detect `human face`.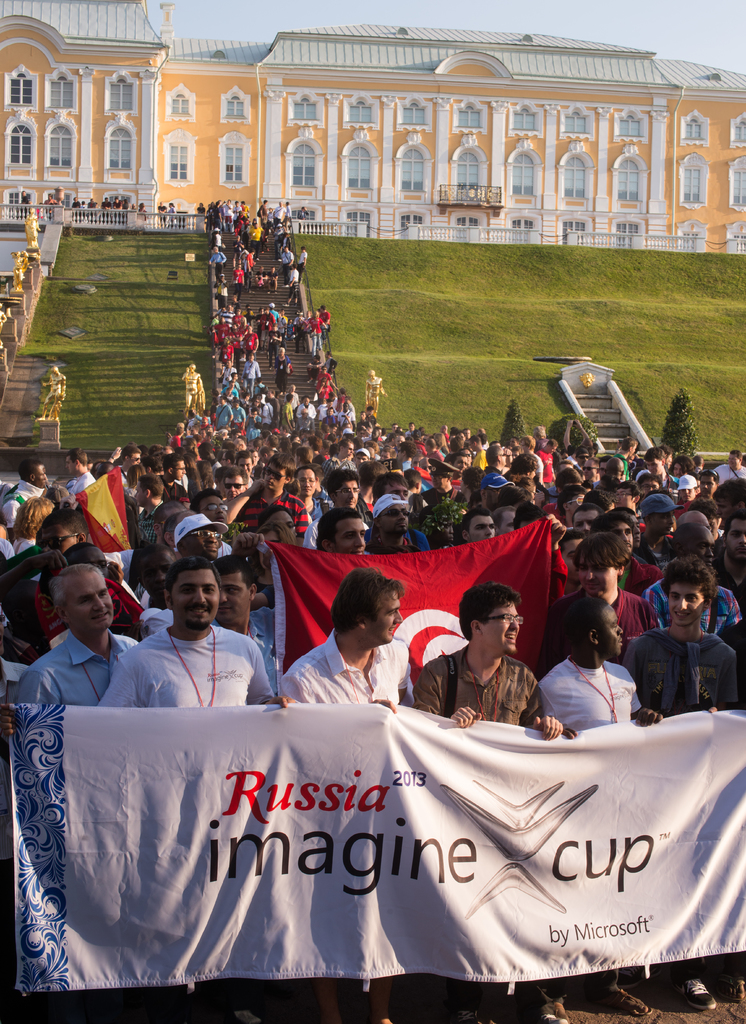
Detected at 670 583 700 627.
